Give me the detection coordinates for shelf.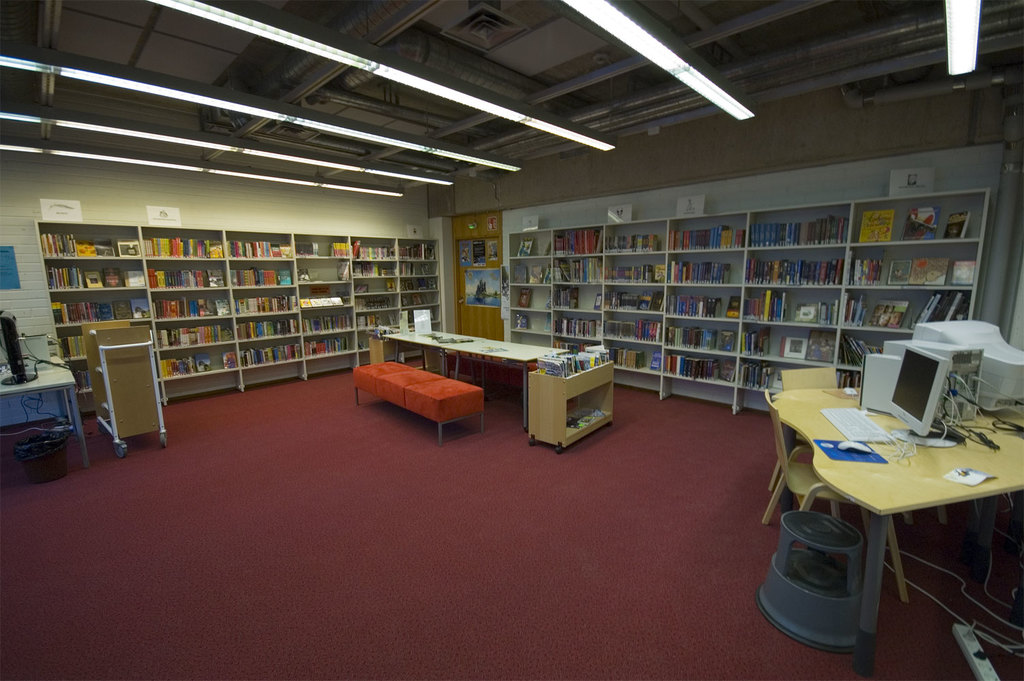
box(549, 227, 599, 257).
